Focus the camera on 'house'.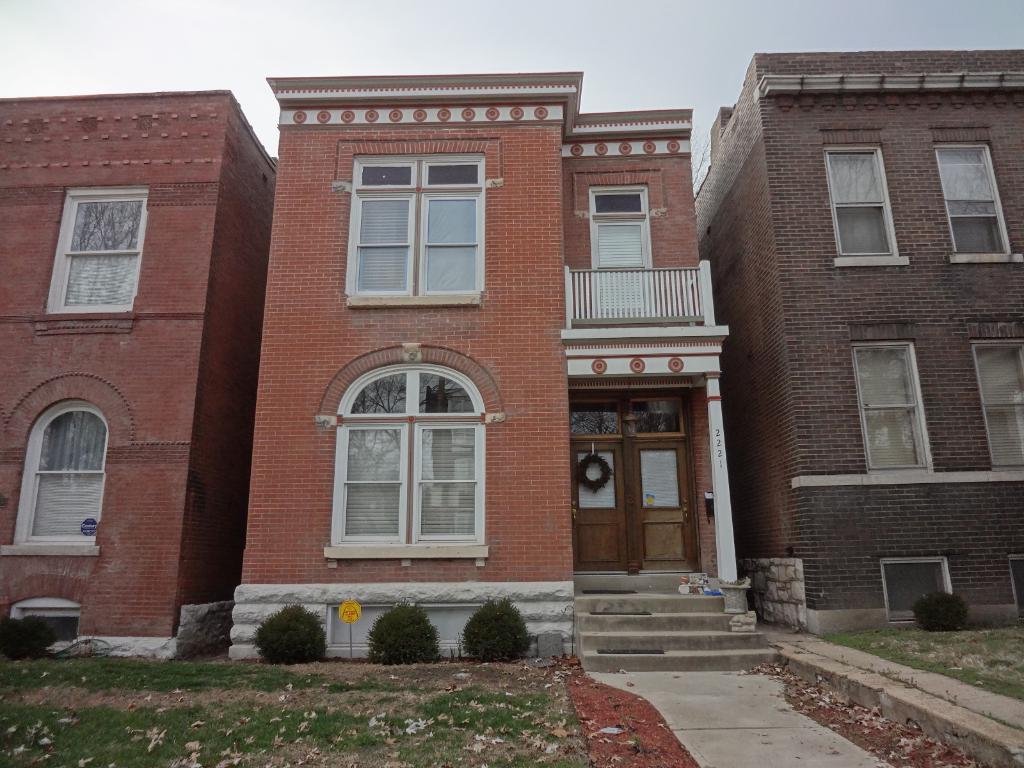
Focus region: x1=231, y1=79, x2=775, y2=672.
